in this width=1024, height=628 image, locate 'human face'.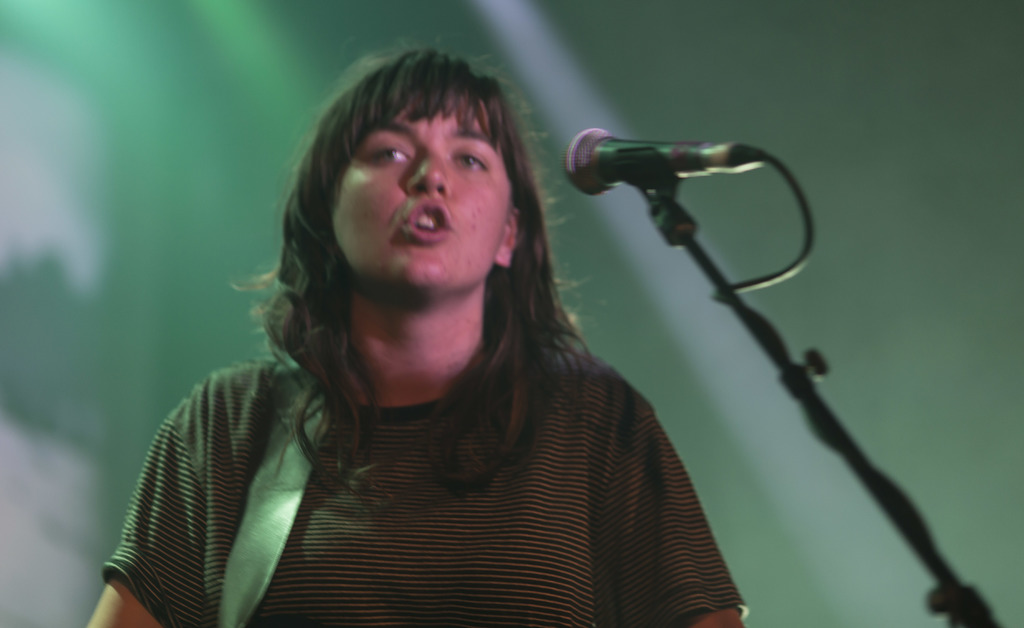
Bounding box: [left=324, top=77, right=521, bottom=293].
